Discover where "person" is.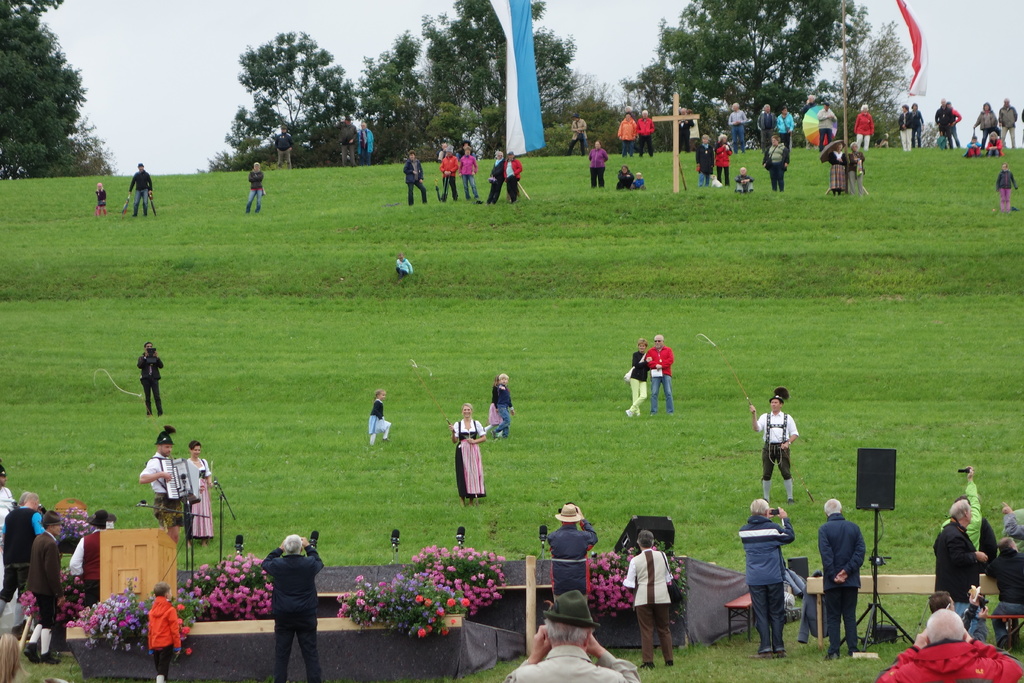
Discovered at (70, 509, 115, 607).
